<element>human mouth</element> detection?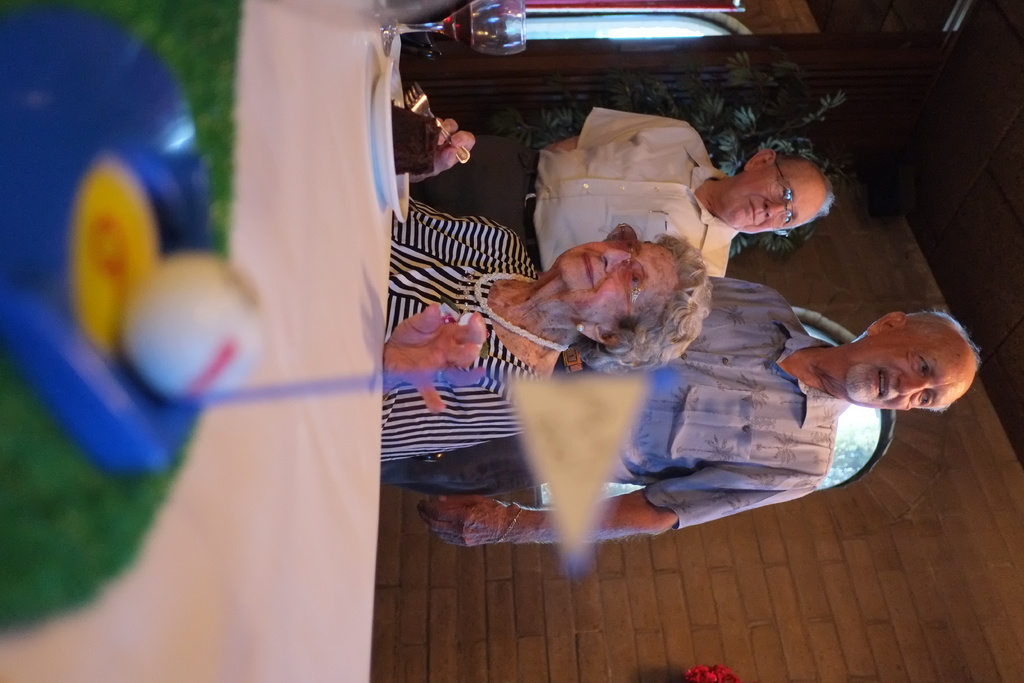
x1=578, y1=247, x2=600, y2=288
